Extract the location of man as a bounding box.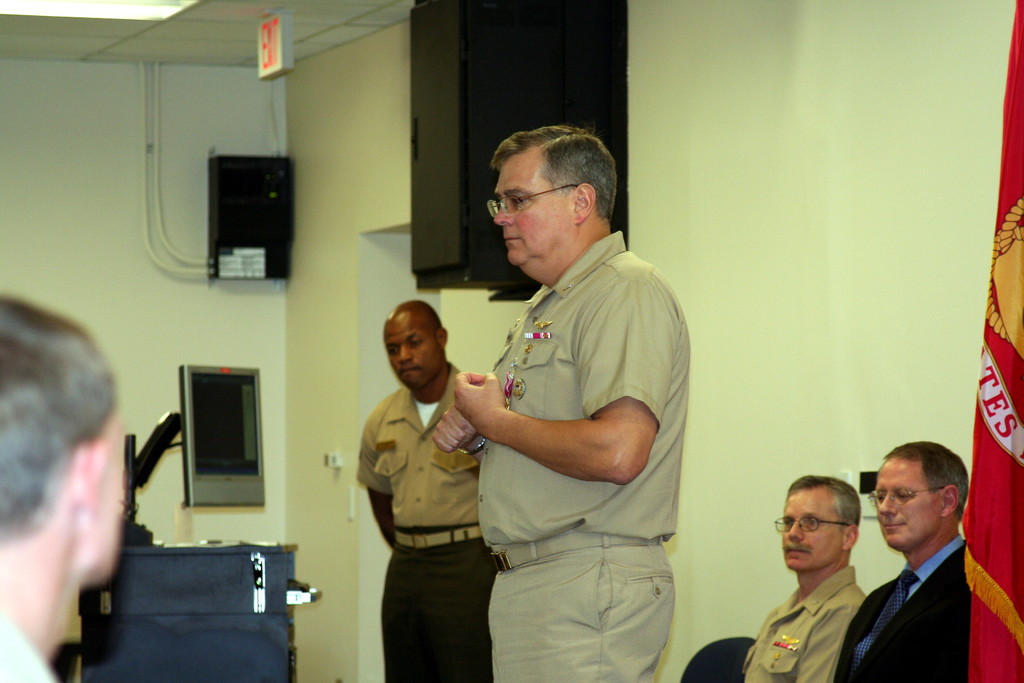
crop(851, 449, 996, 682).
